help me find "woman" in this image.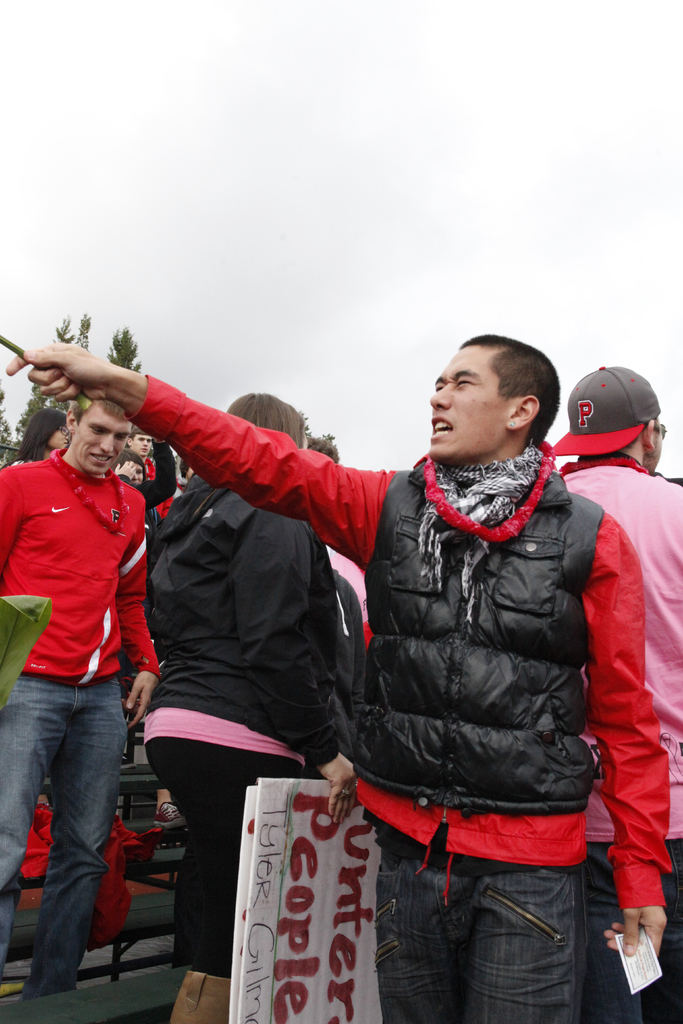
Found it: x1=140, y1=388, x2=356, y2=1023.
